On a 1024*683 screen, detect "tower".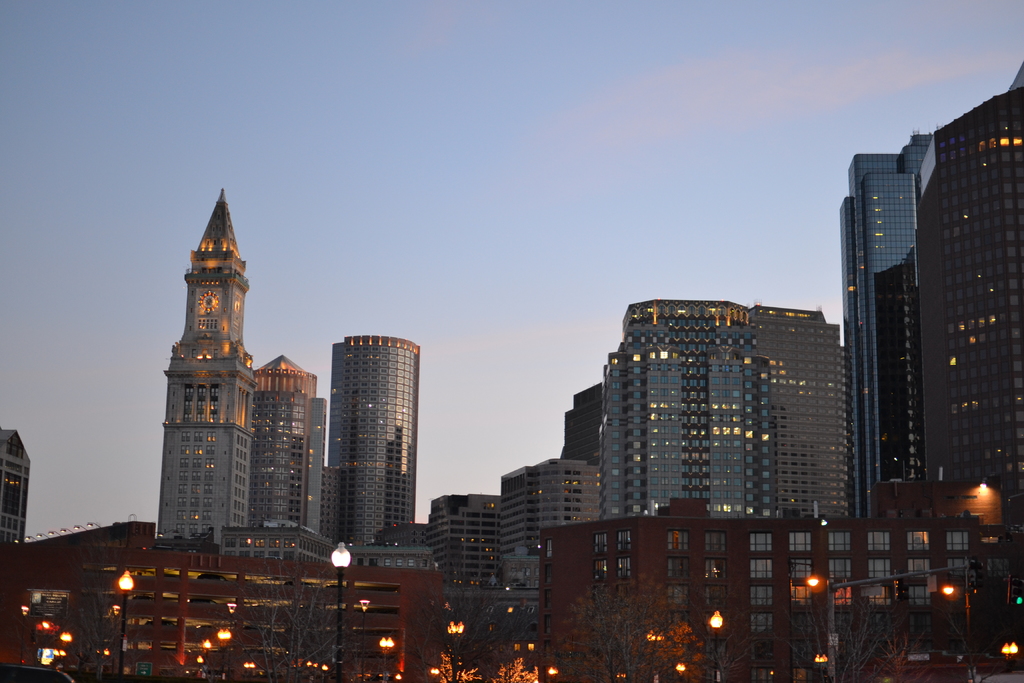
locate(0, 432, 29, 570).
